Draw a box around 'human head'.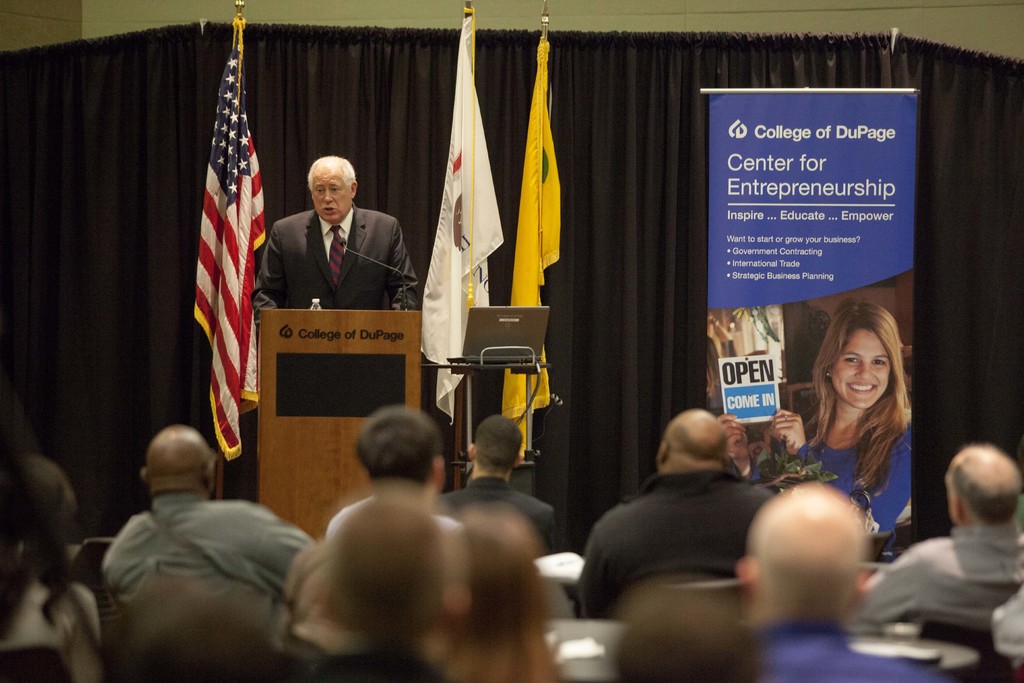
box=[105, 580, 278, 682].
